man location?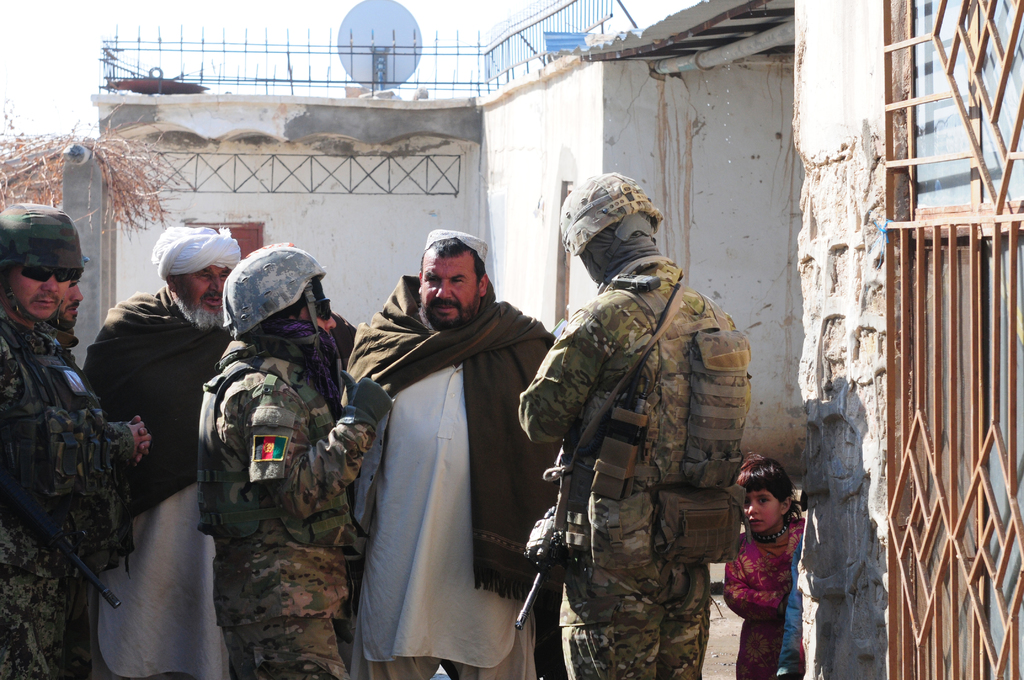
[196,240,397,679]
